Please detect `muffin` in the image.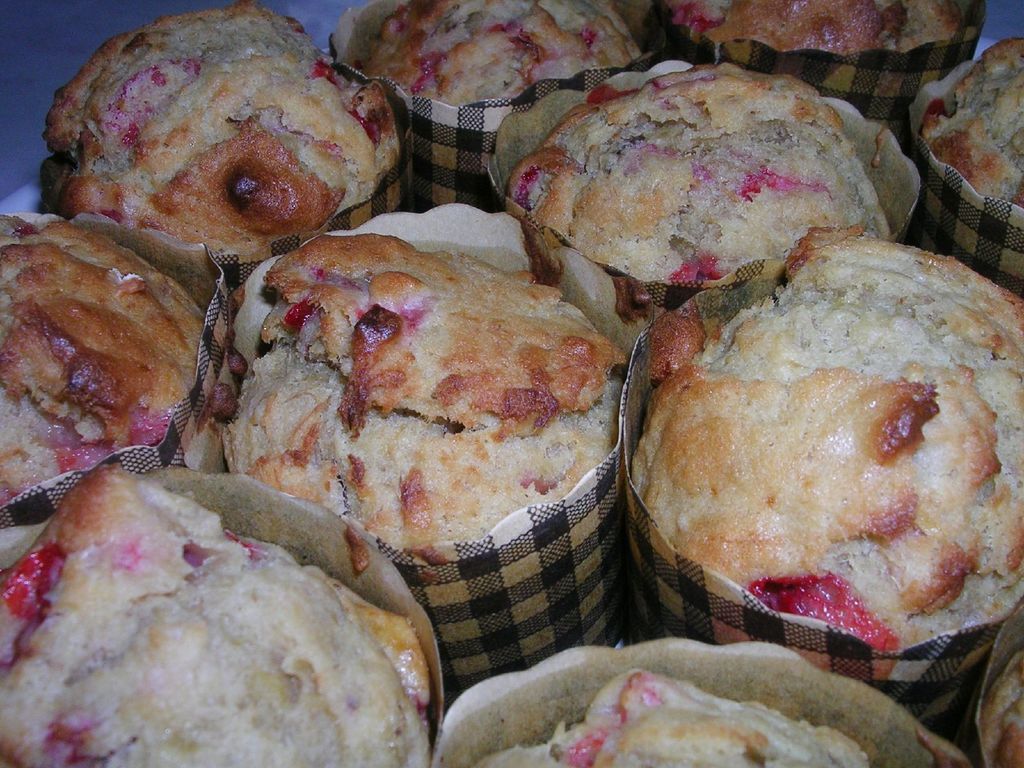
left=630, top=239, right=1010, bottom=685.
